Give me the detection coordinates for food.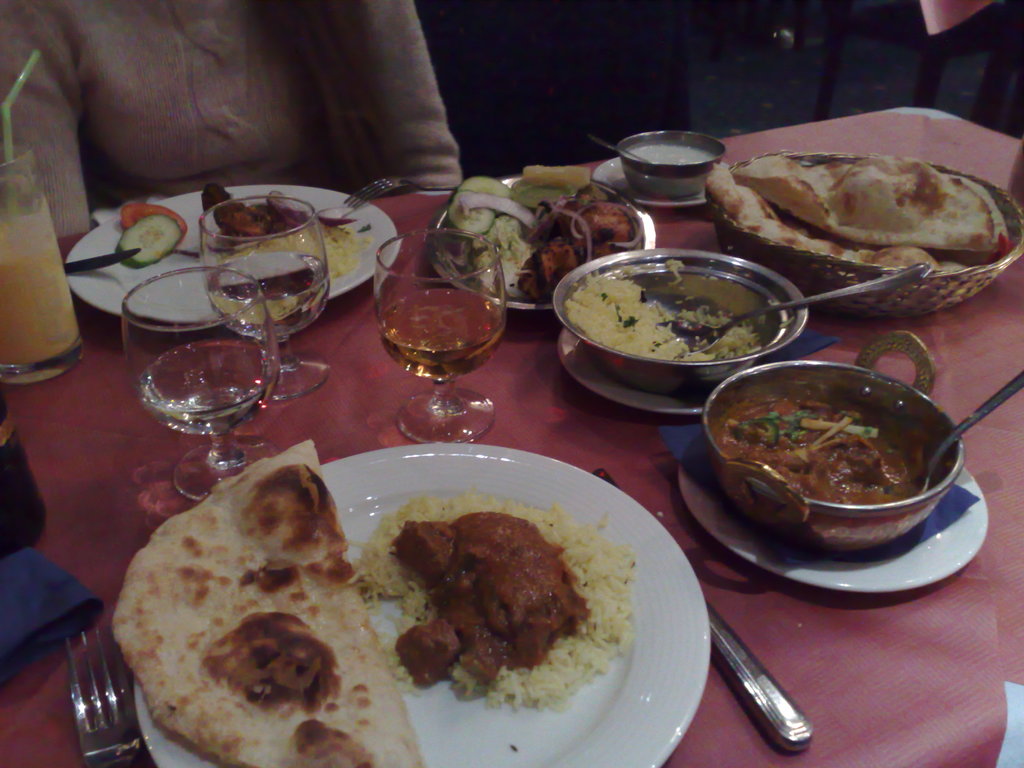
355 491 636 713.
